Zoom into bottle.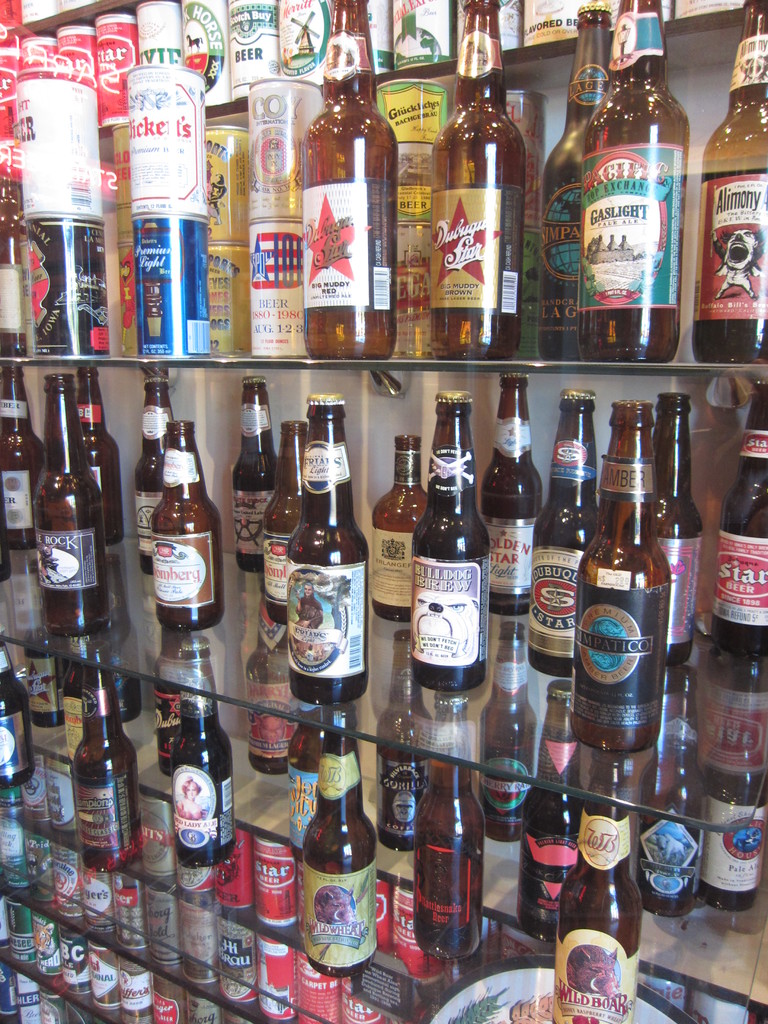
Zoom target: bbox=[362, 754, 451, 974].
